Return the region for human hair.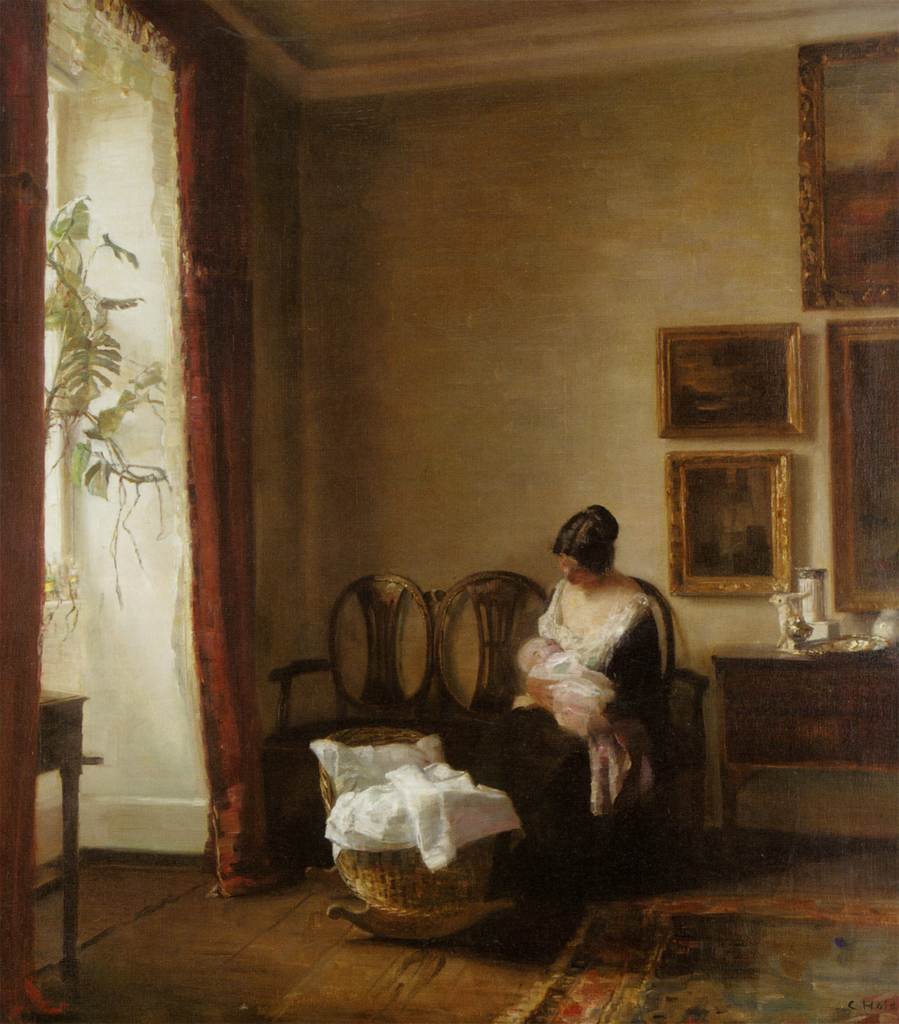
(554, 508, 620, 574).
